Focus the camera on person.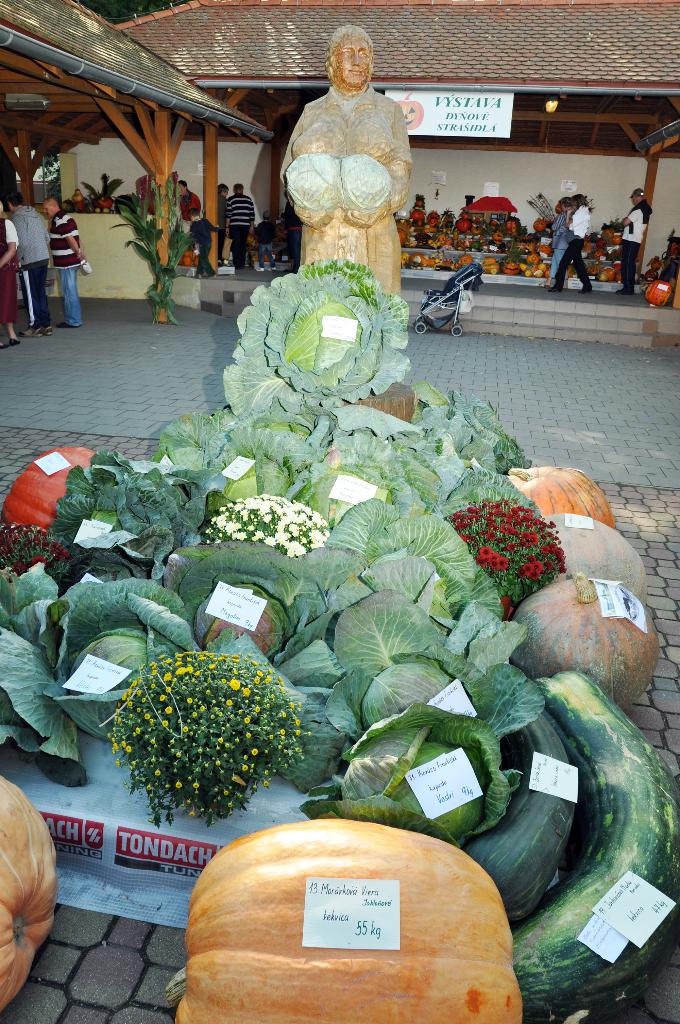
Focus region: x1=262, y1=20, x2=431, y2=314.
